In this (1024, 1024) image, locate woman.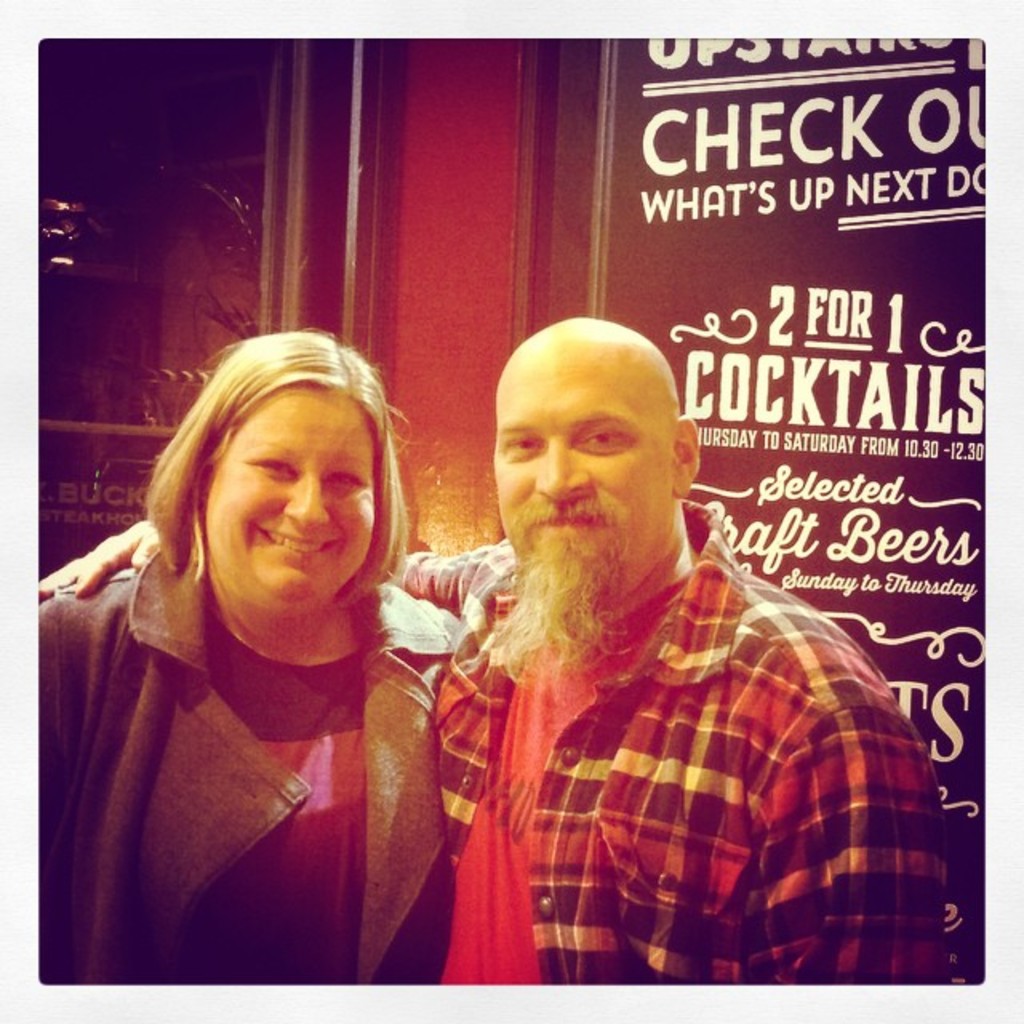
Bounding box: crop(10, 322, 453, 990).
